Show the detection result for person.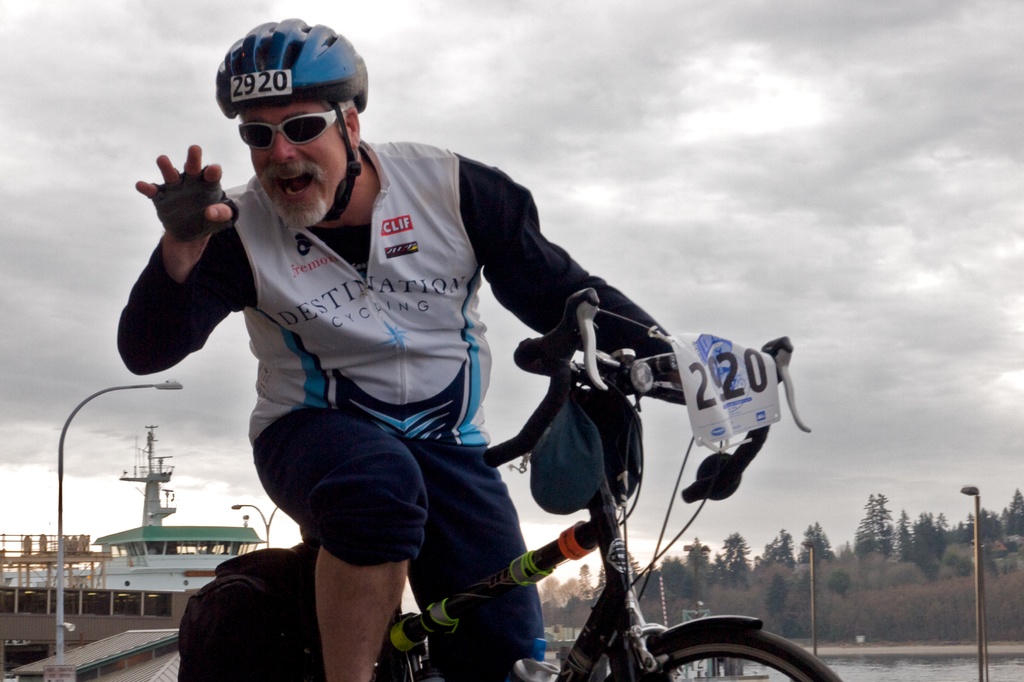
116 19 679 681.
